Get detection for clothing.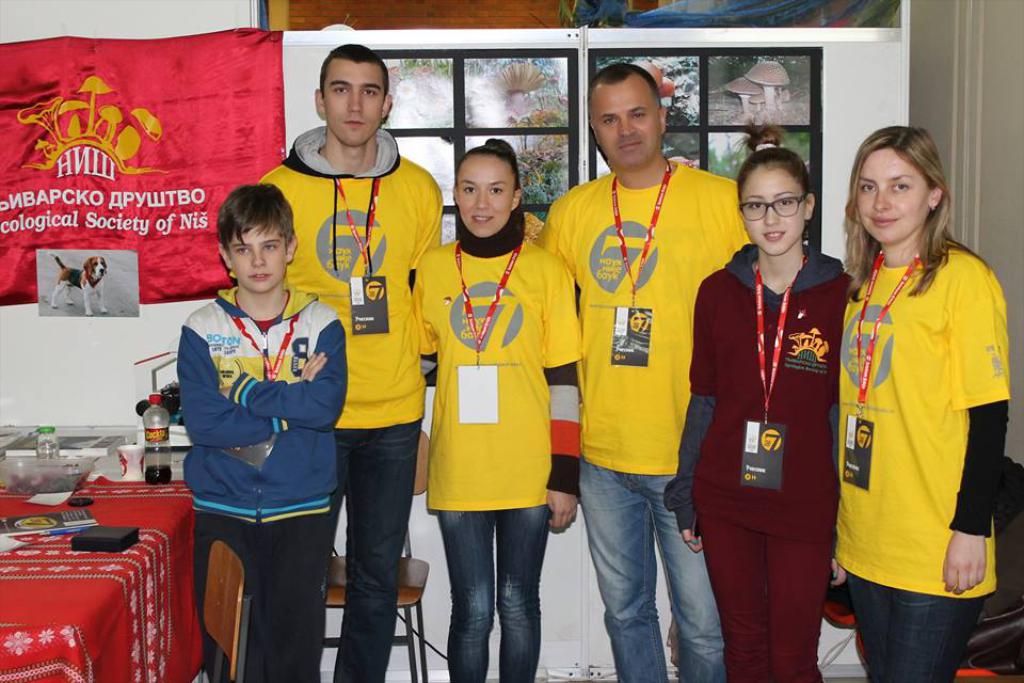
Detection: bbox(260, 121, 443, 682).
